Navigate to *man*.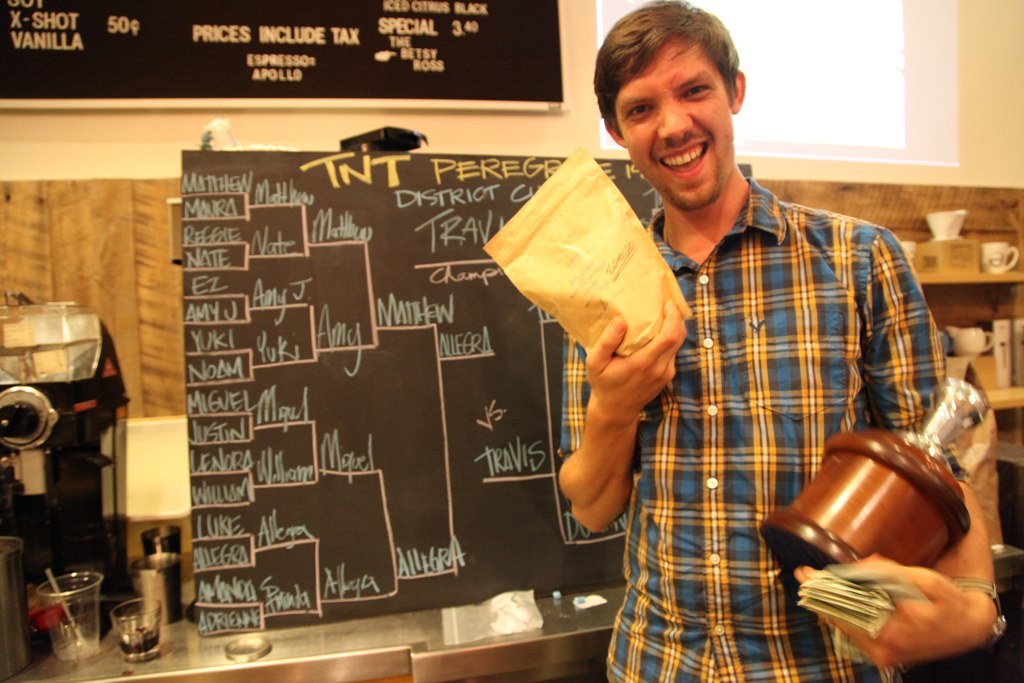
Navigation target: 564/1/1015/682.
